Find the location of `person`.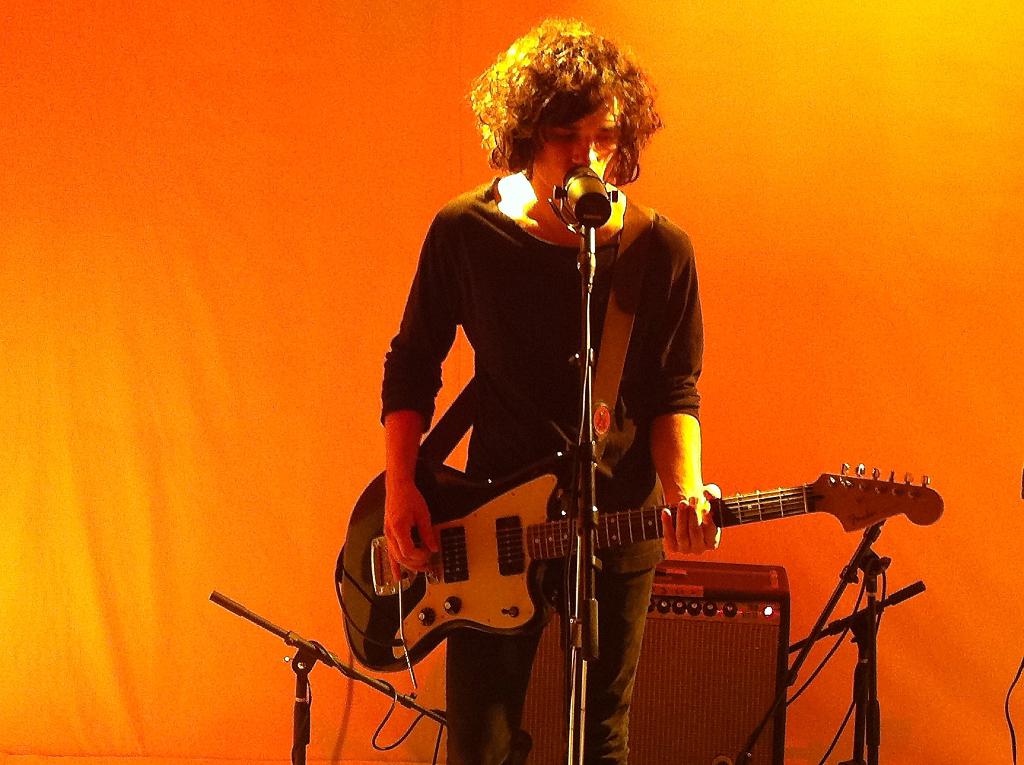
Location: 376:10:724:764.
